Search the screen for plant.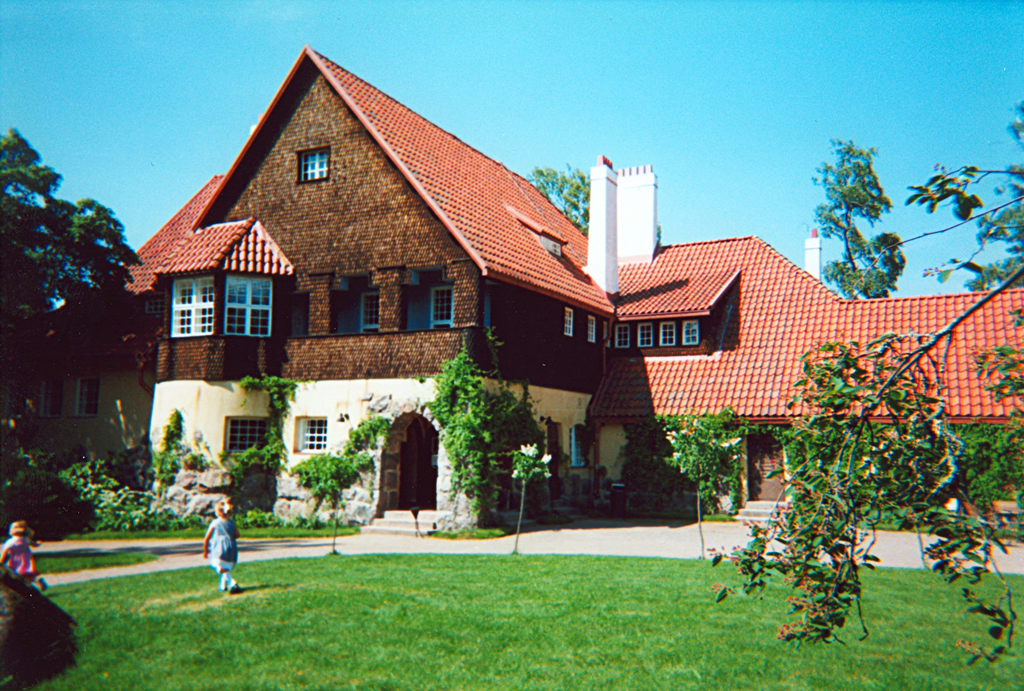
Found at rect(519, 402, 556, 492).
